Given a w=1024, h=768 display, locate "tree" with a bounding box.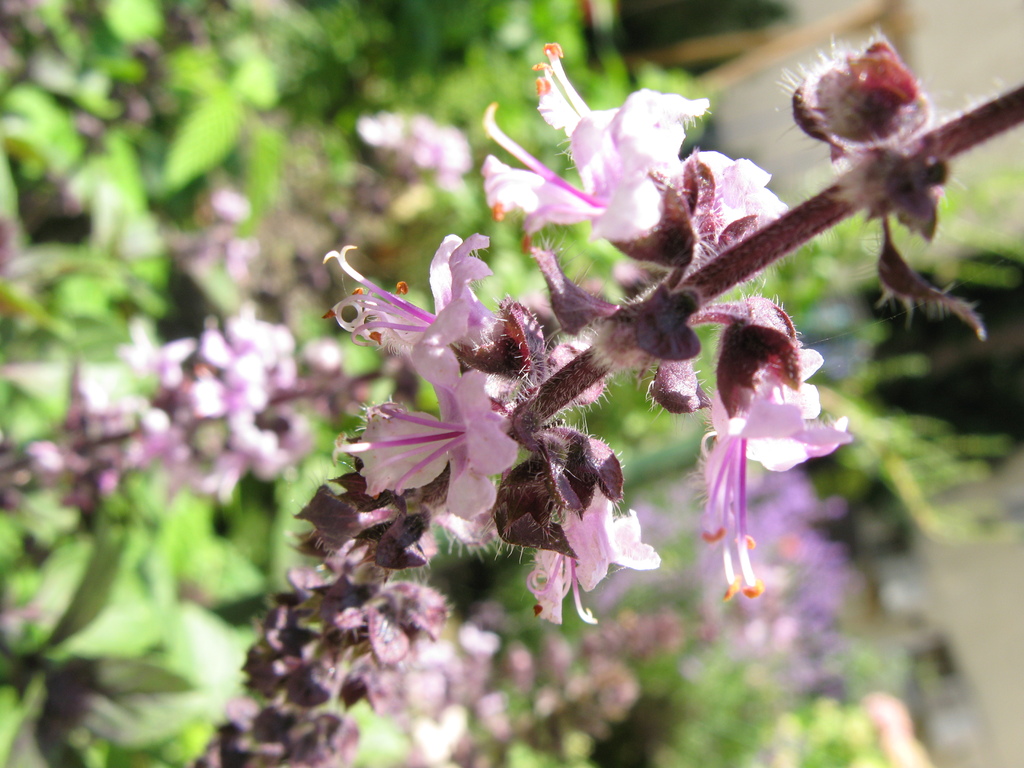
Located: <box>0,0,1023,767</box>.
